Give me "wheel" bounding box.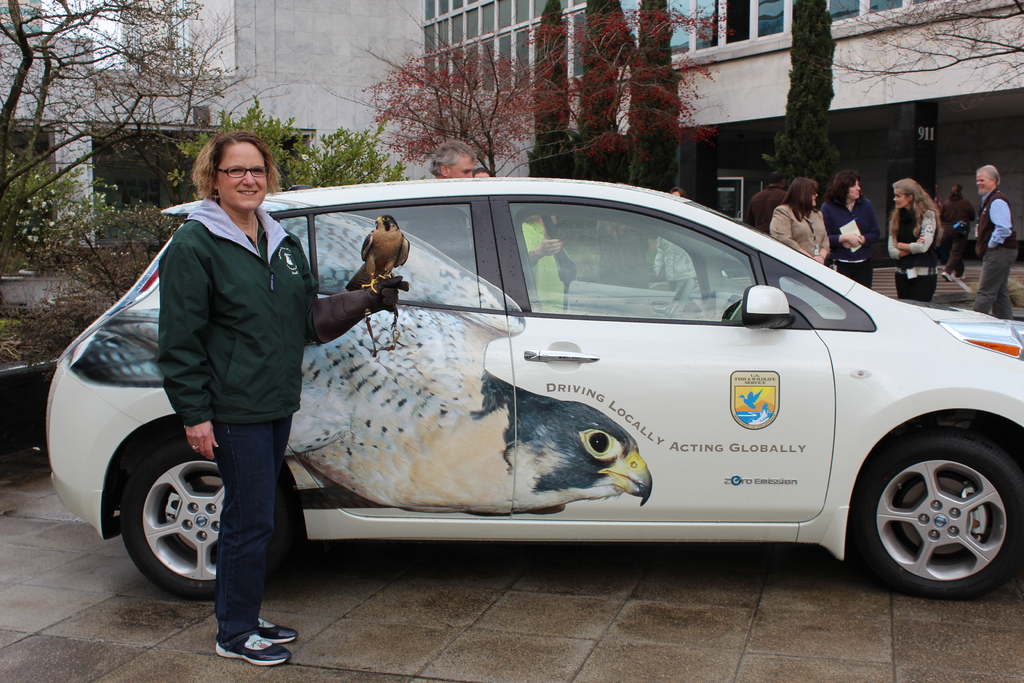
856:424:1014:597.
